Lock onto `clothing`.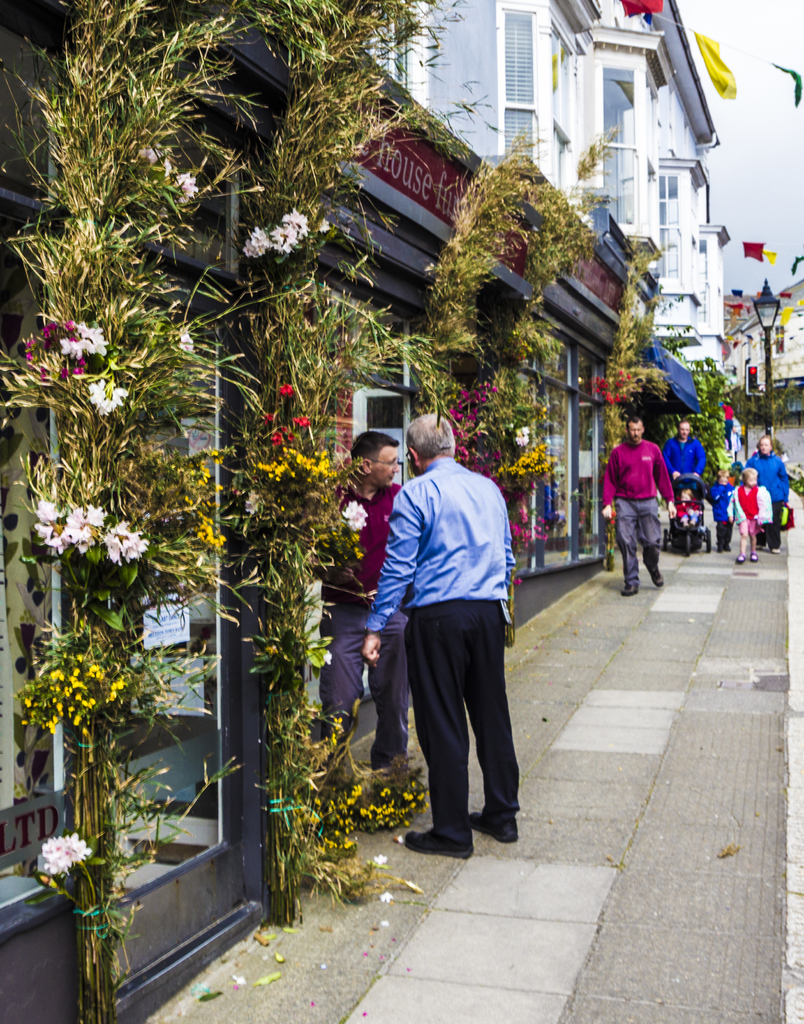
Locked: [left=705, top=483, right=735, bottom=535].
